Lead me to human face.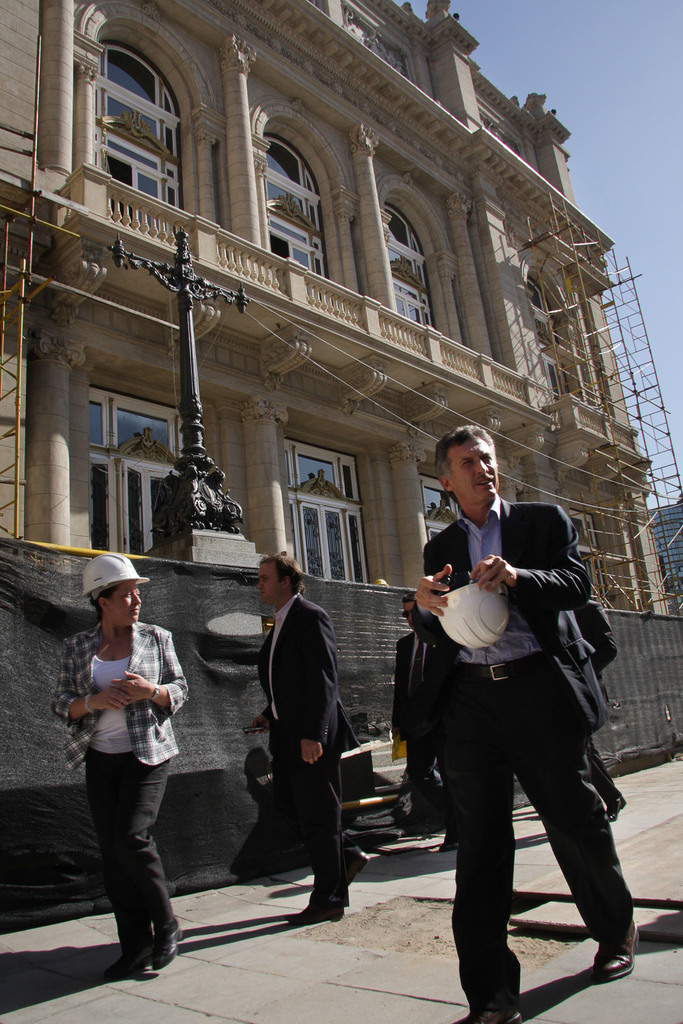
Lead to [left=108, top=582, right=147, bottom=628].
